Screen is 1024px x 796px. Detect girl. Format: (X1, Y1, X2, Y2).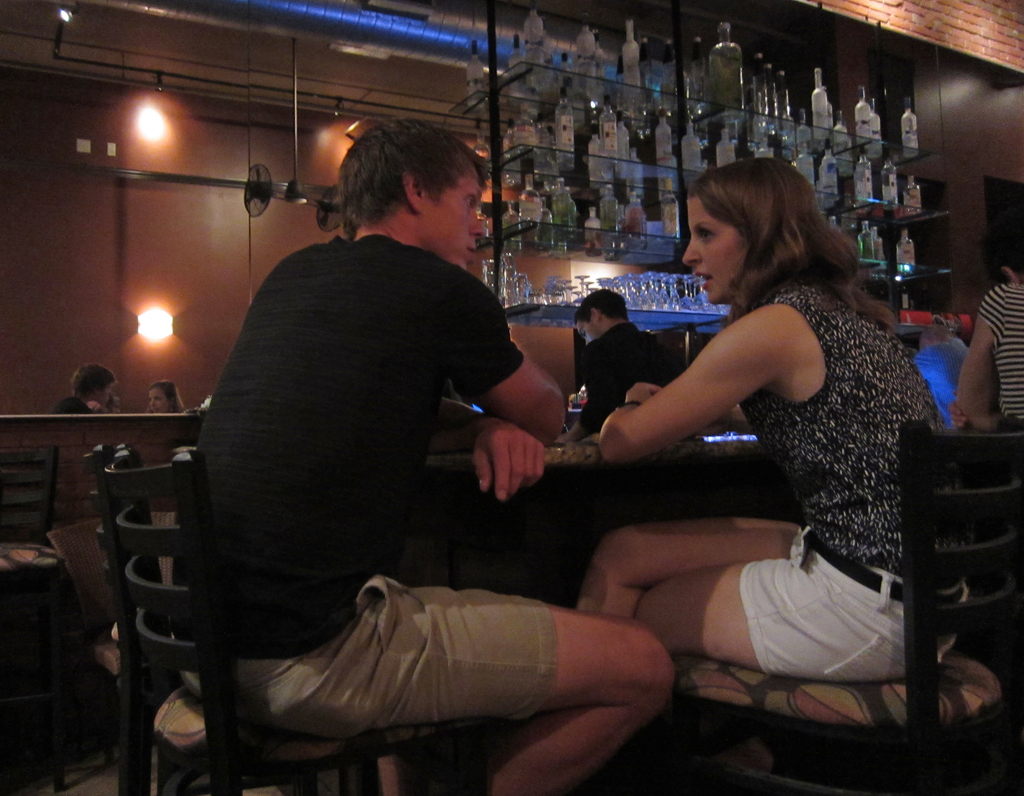
(580, 161, 973, 681).
